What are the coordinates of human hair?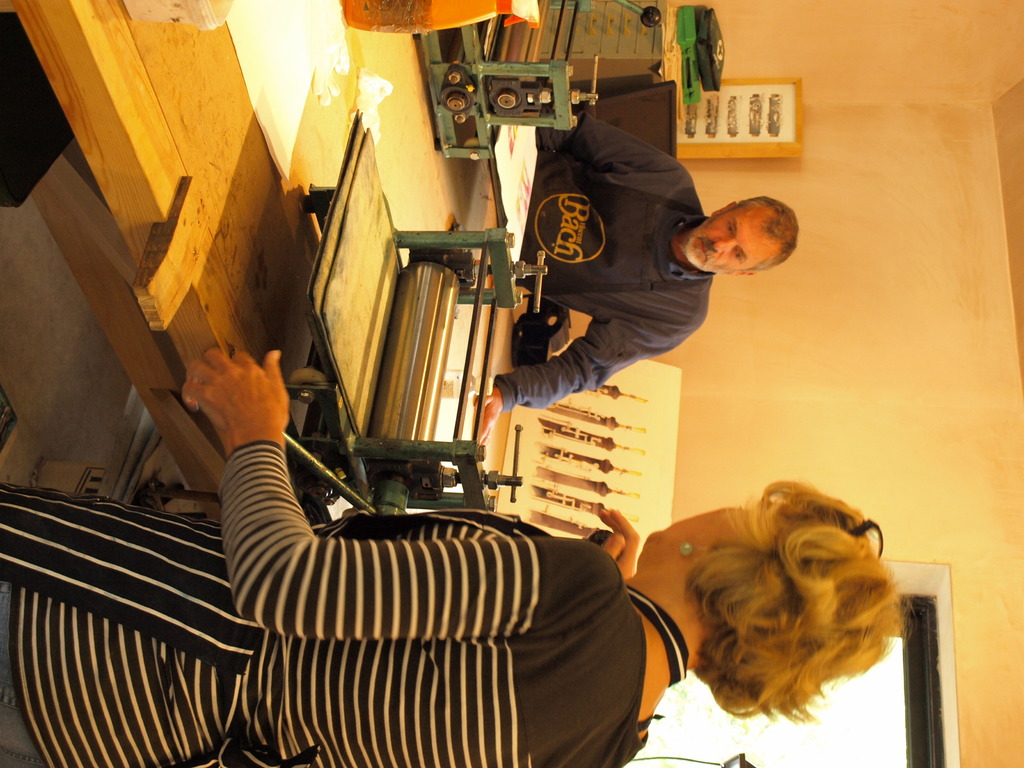
l=746, t=192, r=800, b=274.
